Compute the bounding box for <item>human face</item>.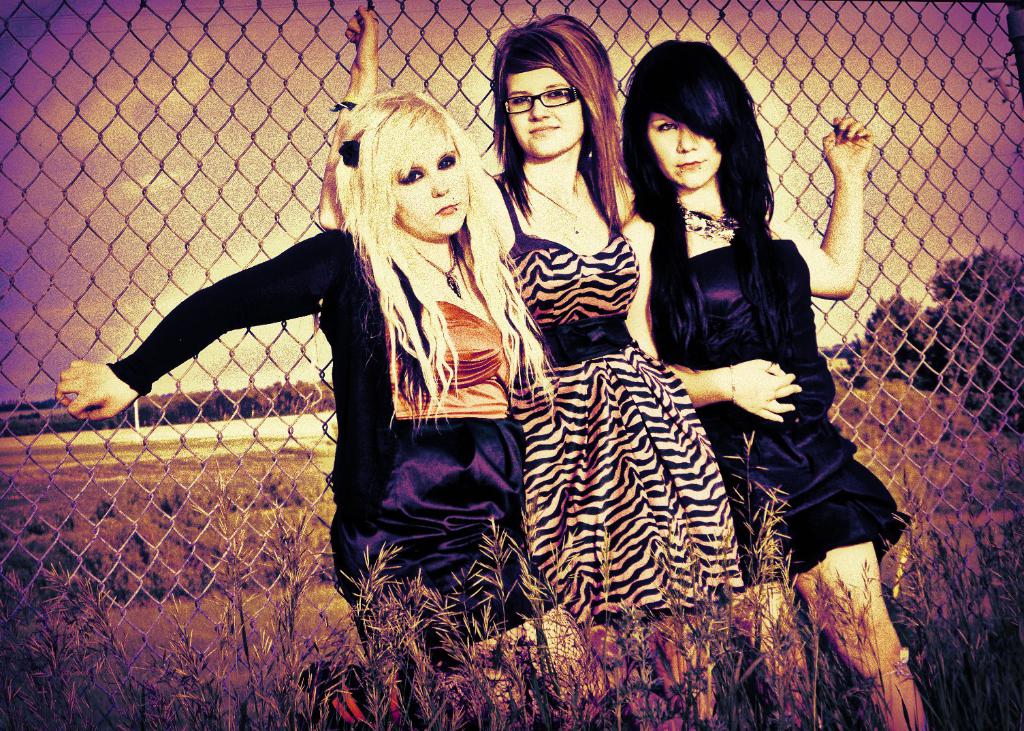
647:116:722:193.
